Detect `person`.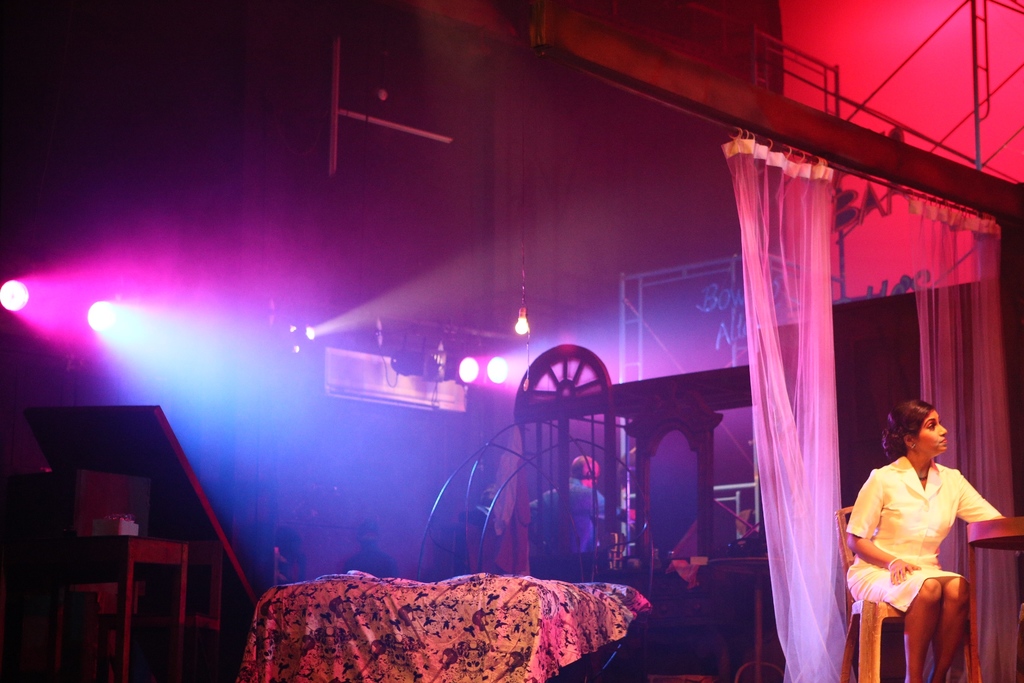
Detected at bbox(528, 454, 642, 563).
